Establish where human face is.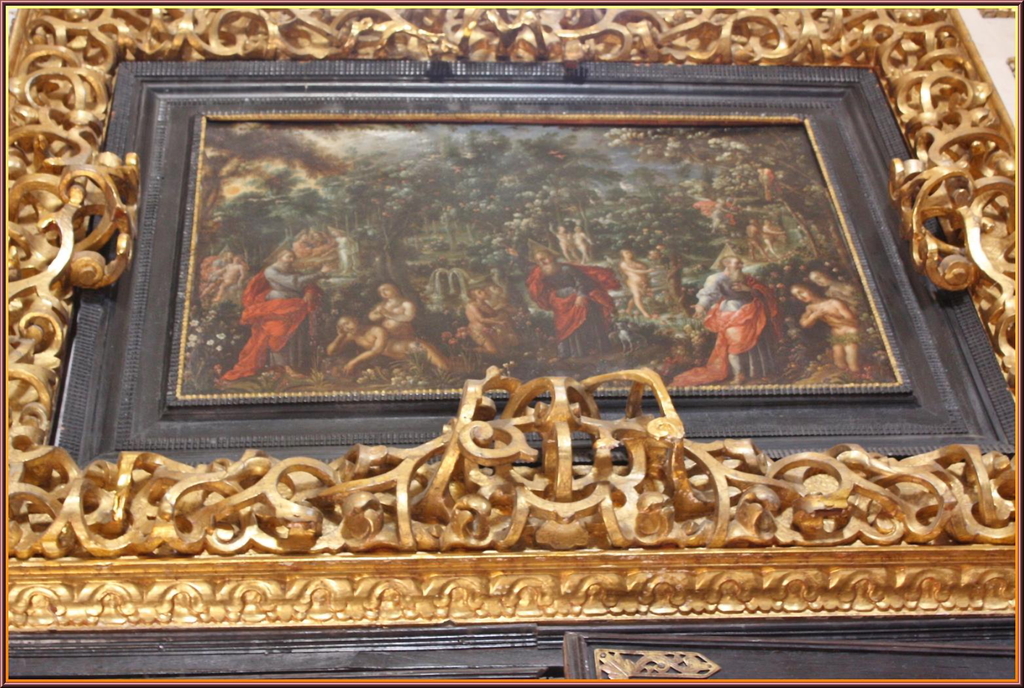
Established at 279,254,295,266.
